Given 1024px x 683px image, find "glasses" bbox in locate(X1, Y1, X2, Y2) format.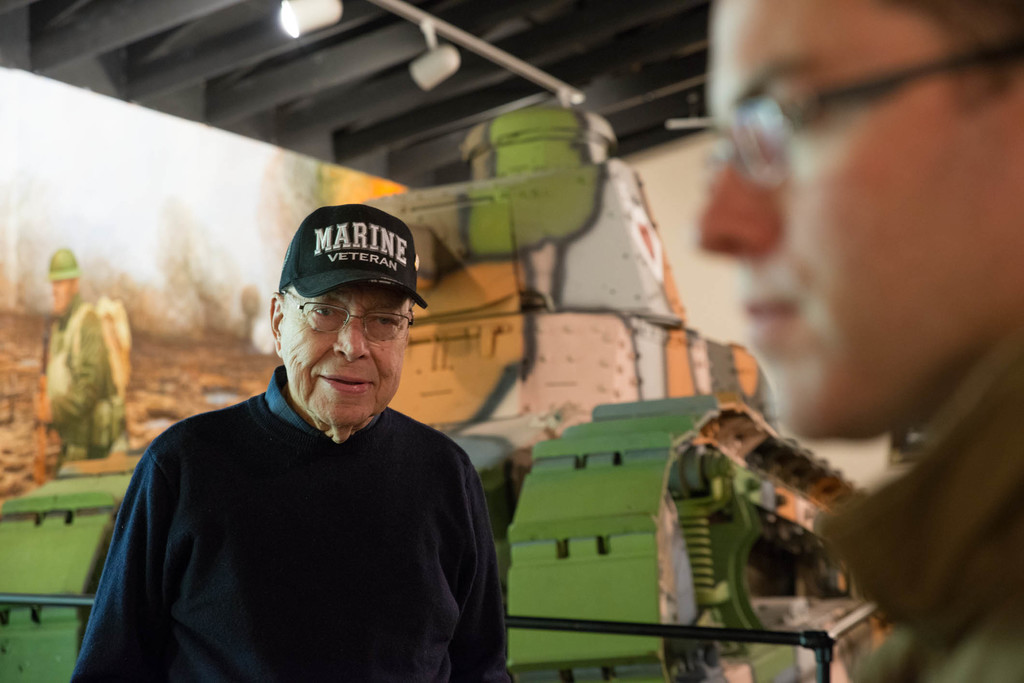
locate(707, 47, 1001, 140).
